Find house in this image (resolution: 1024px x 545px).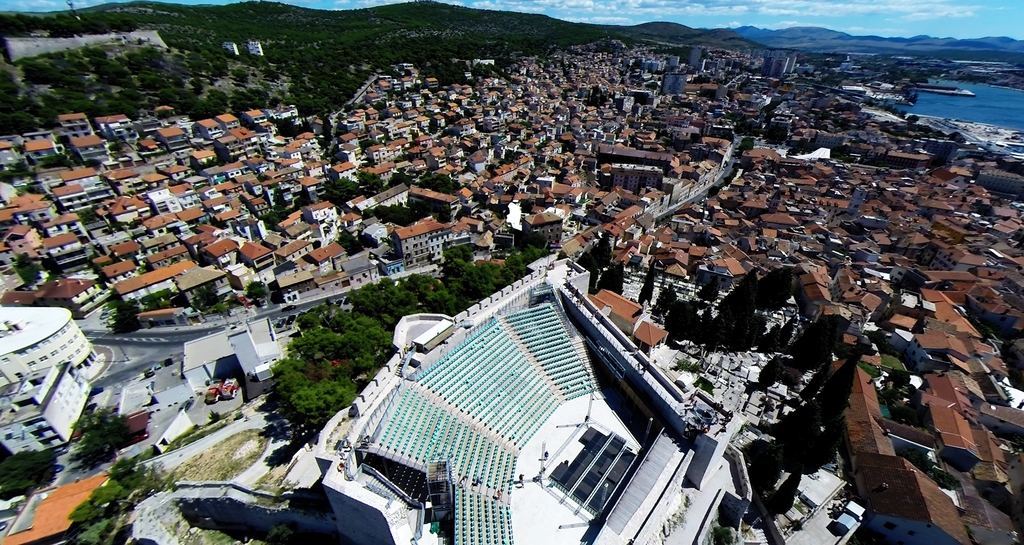
box(109, 258, 124, 287).
